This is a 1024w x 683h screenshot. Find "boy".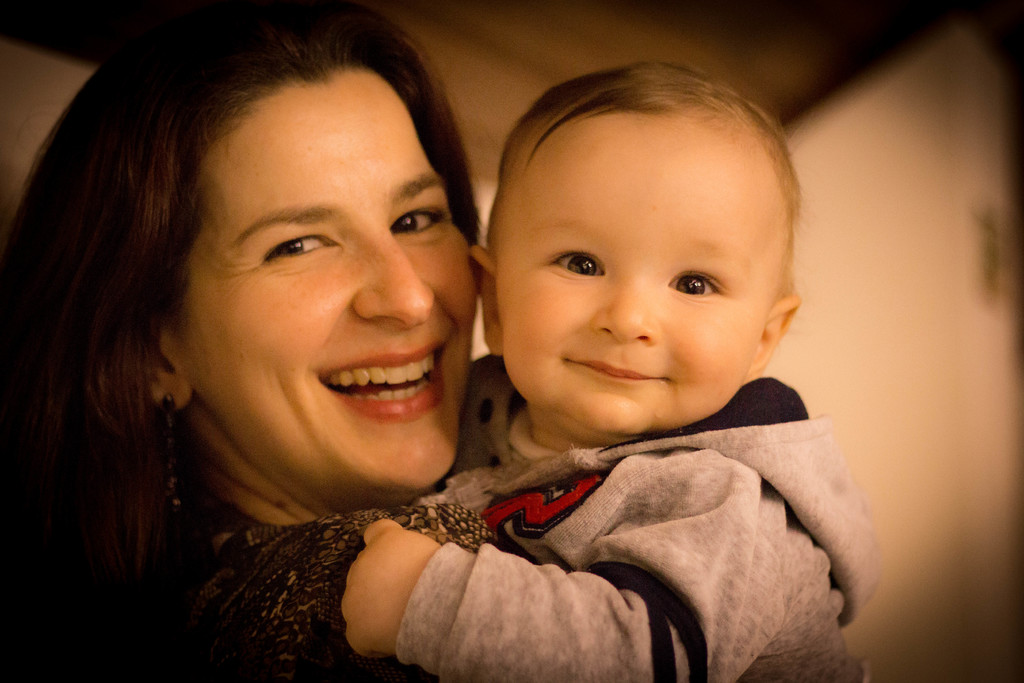
Bounding box: x1=337 y1=55 x2=878 y2=682.
